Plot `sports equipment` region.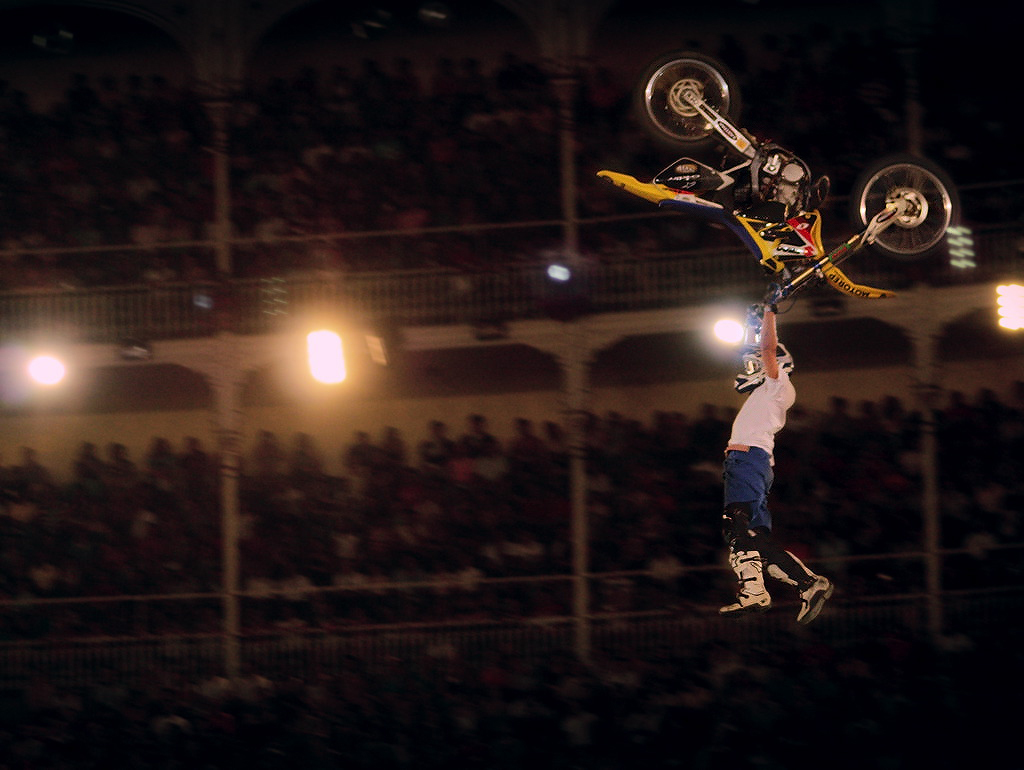
Plotted at 729,335,797,398.
